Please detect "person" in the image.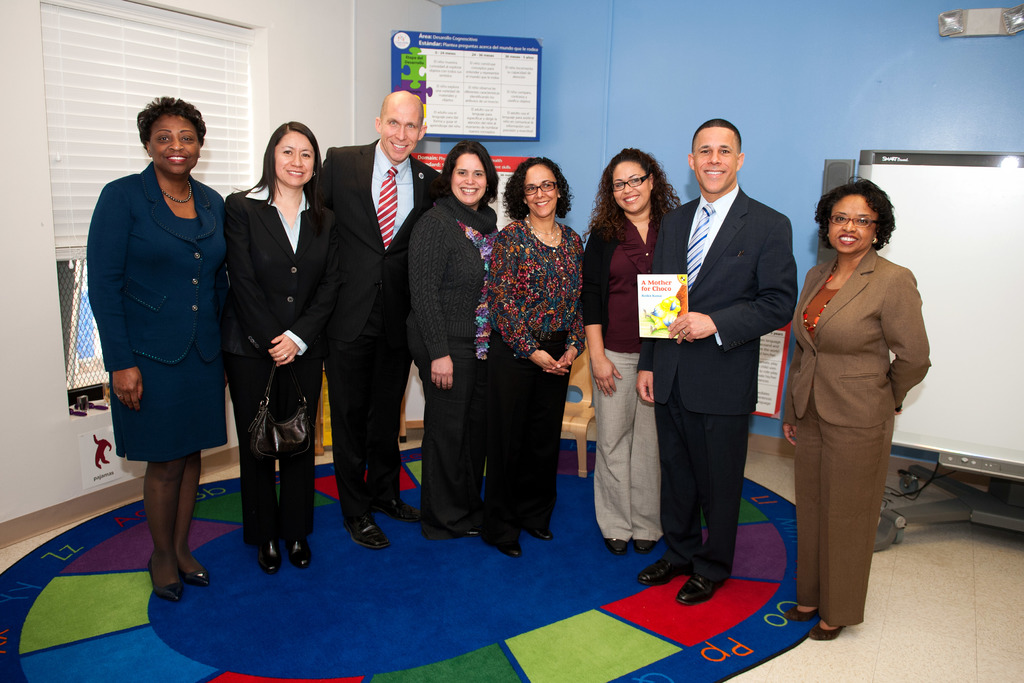
bbox(87, 88, 243, 616).
